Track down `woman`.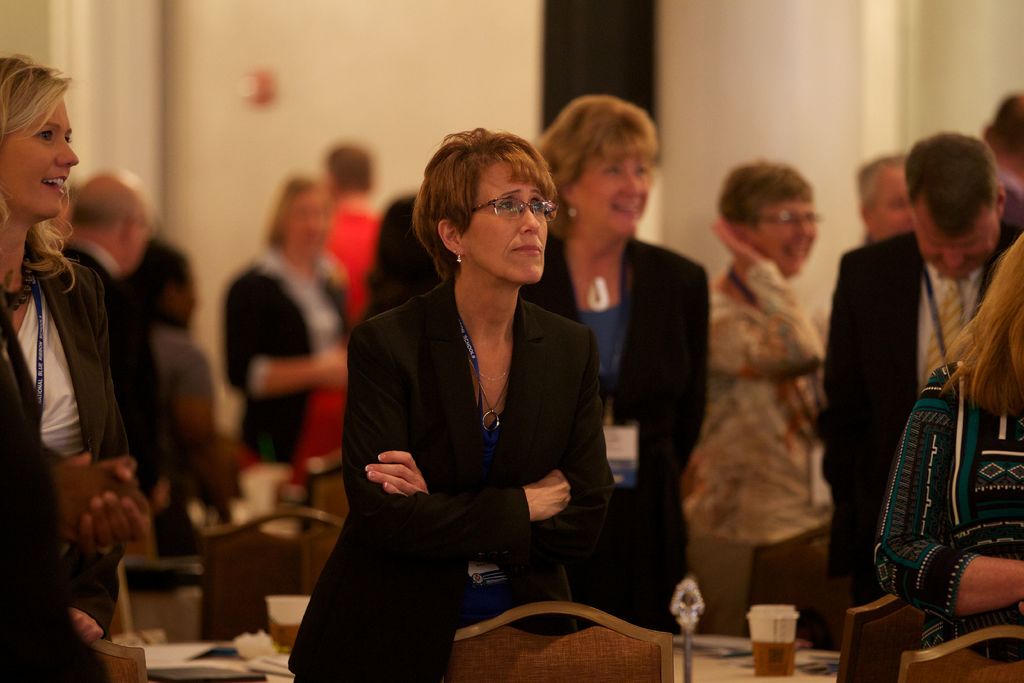
Tracked to left=0, top=55, right=147, bottom=668.
